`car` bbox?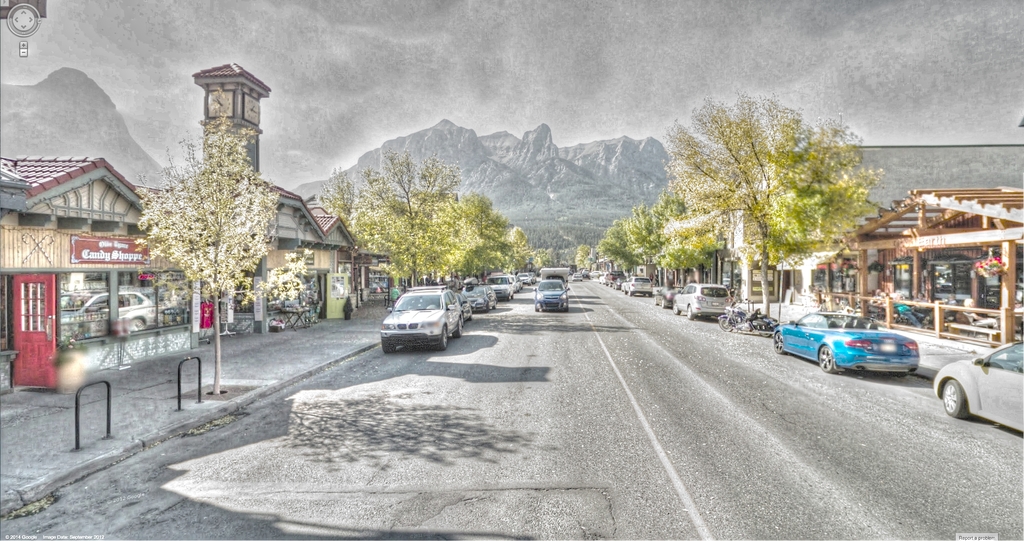
619 273 657 294
